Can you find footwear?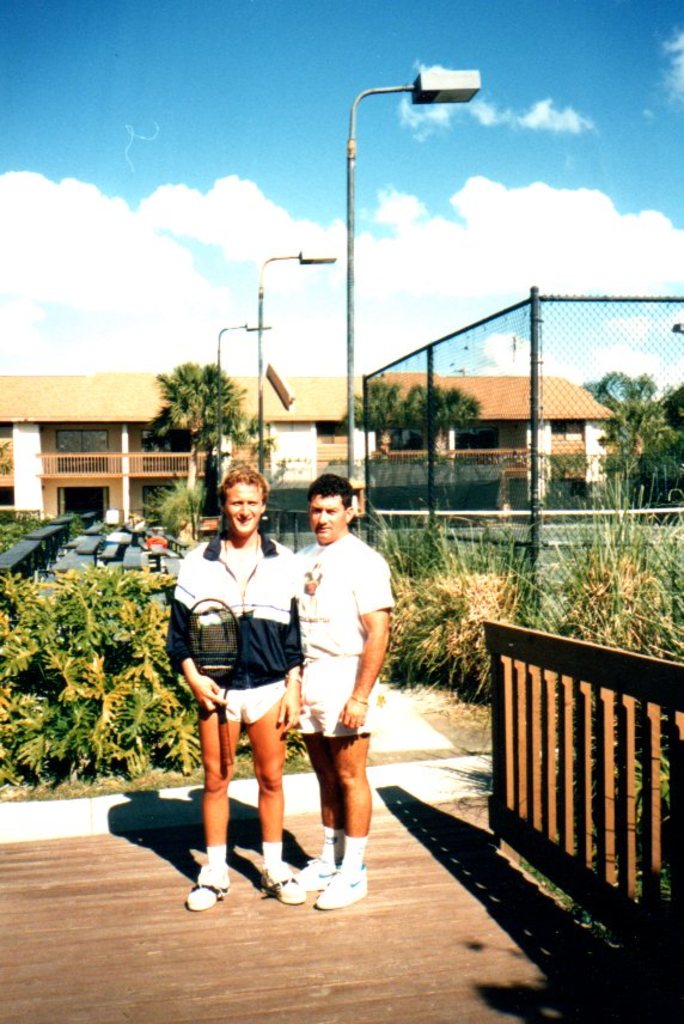
Yes, bounding box: region(313, 860, 371, 909).
